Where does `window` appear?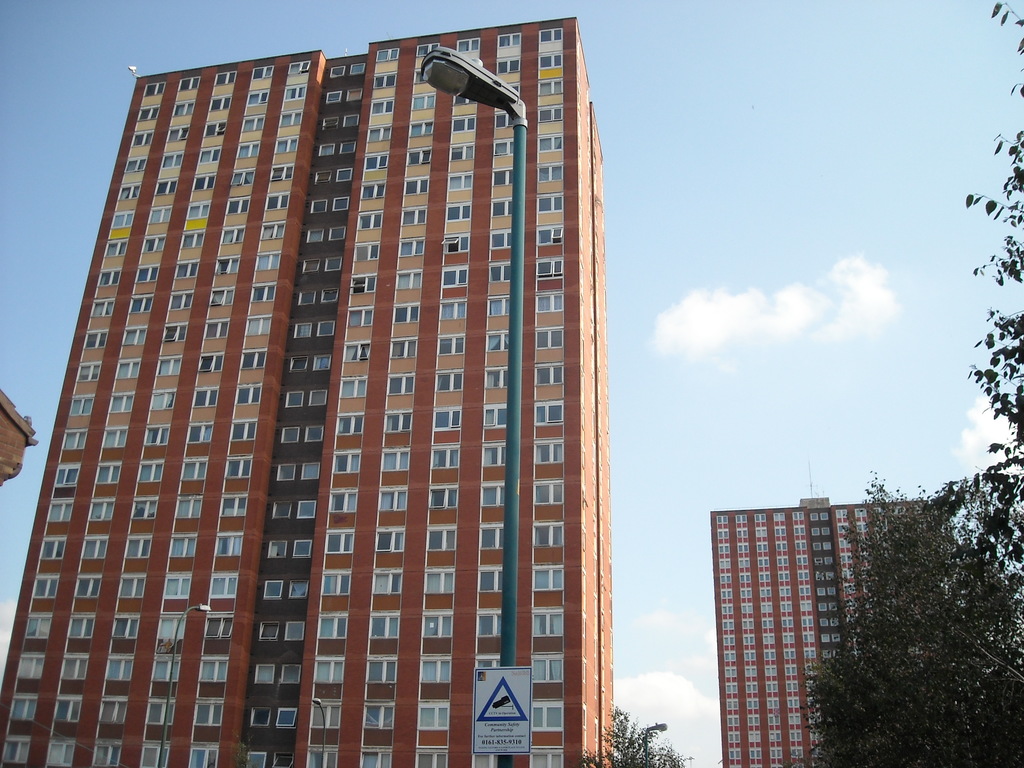
Appears at left=294, top=321, right=312, bottom=340.
